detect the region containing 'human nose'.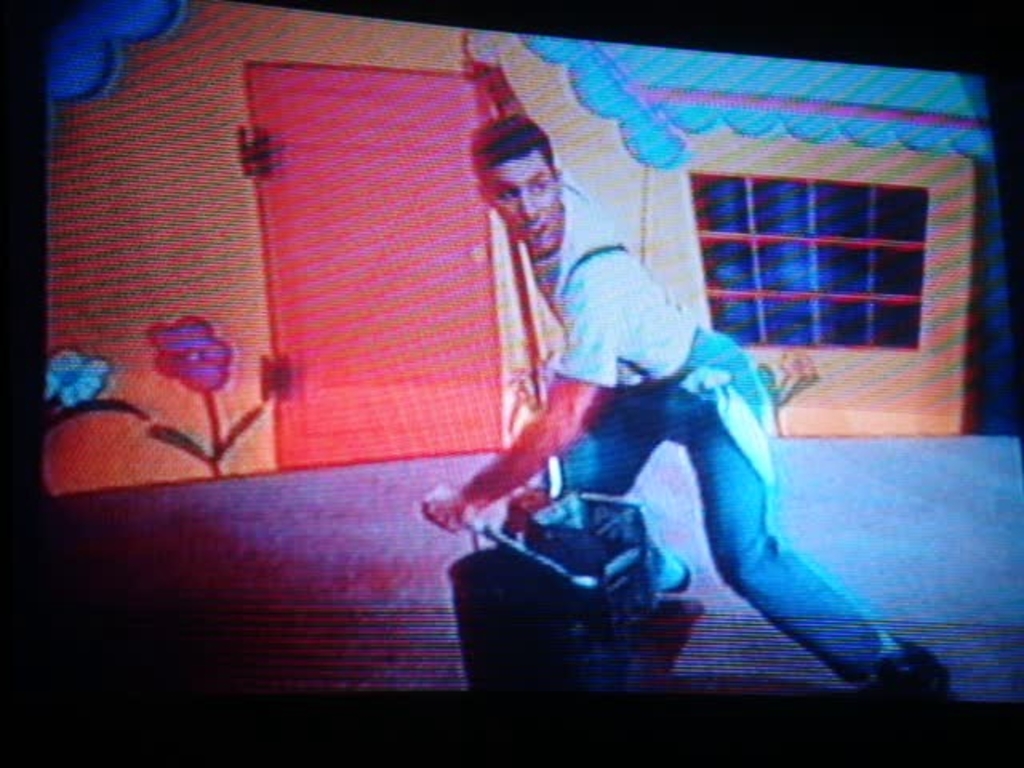
bbox=(520, 187, 541, 222).
